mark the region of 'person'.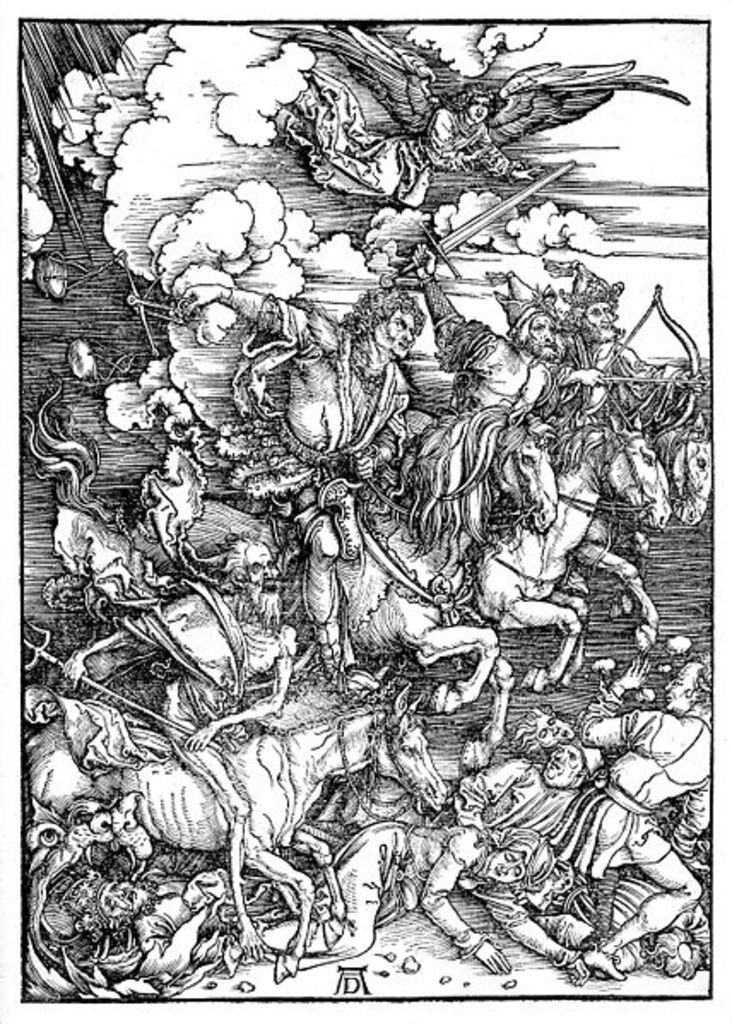
Region: bbox=[578, 653, 730, 985].
